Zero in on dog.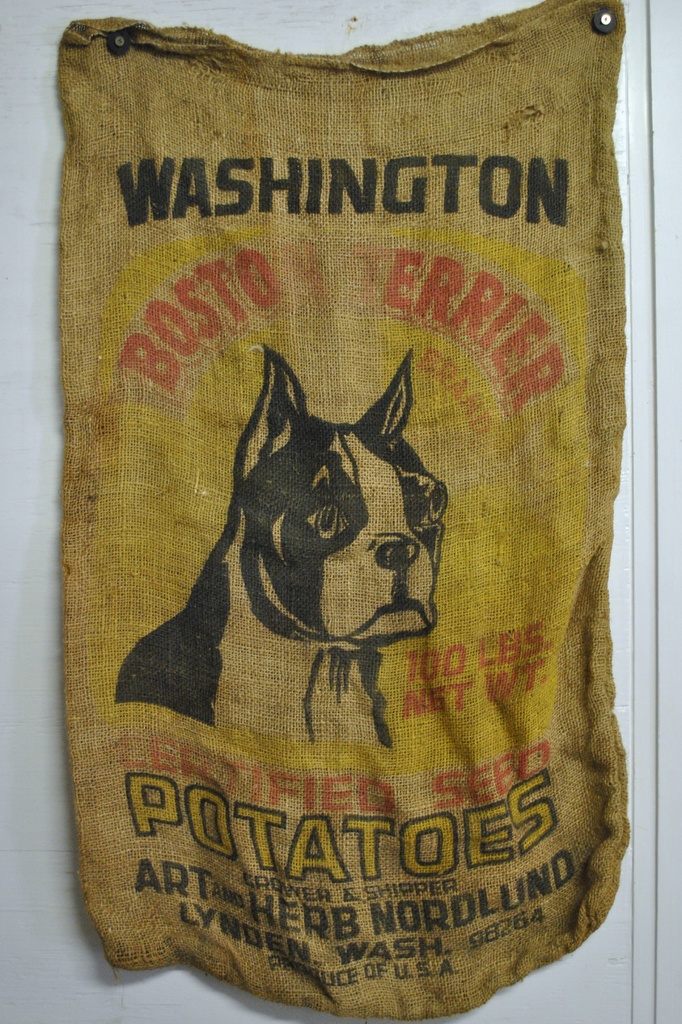
Zeroed in: 110,344,451,748.
